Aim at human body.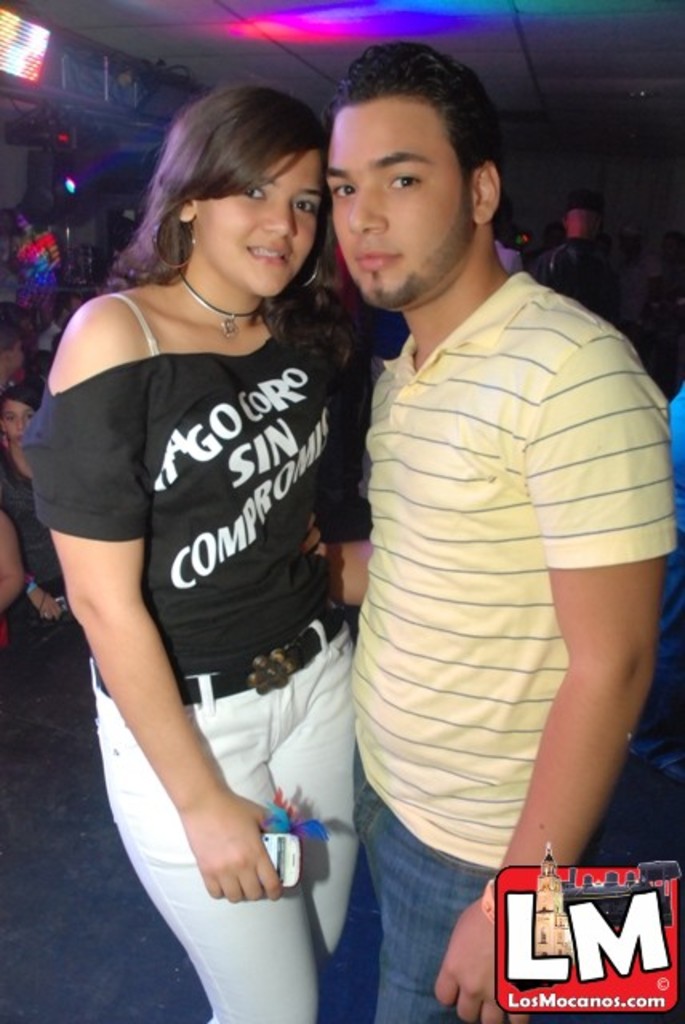
Aimed at 19,80,357,1022.
